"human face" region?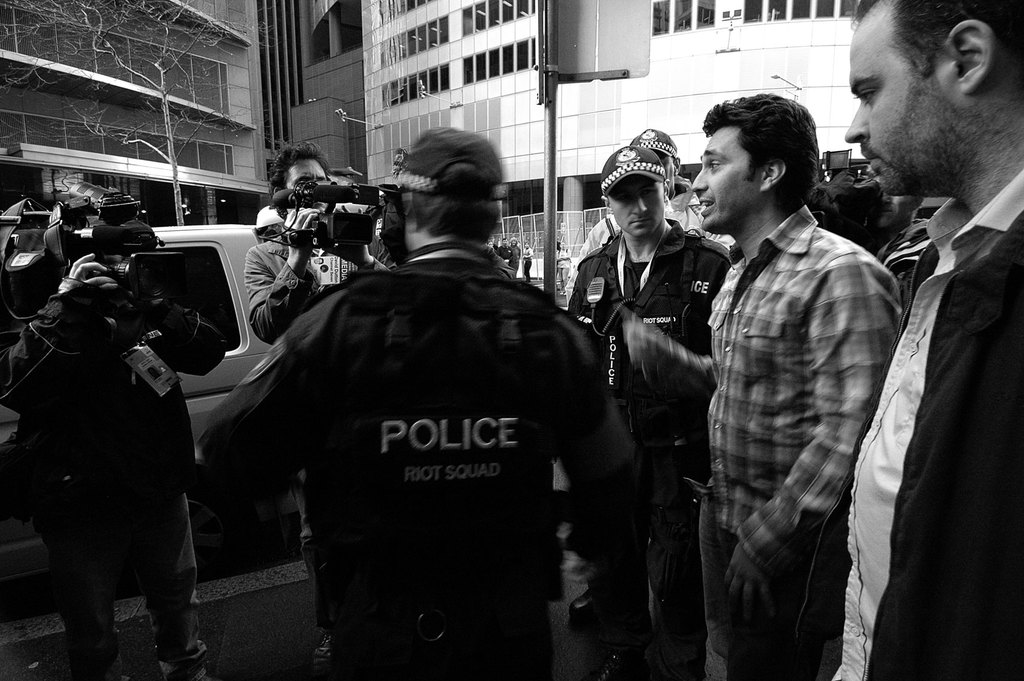
x1=559, y1=242, x2=564, y2=252
